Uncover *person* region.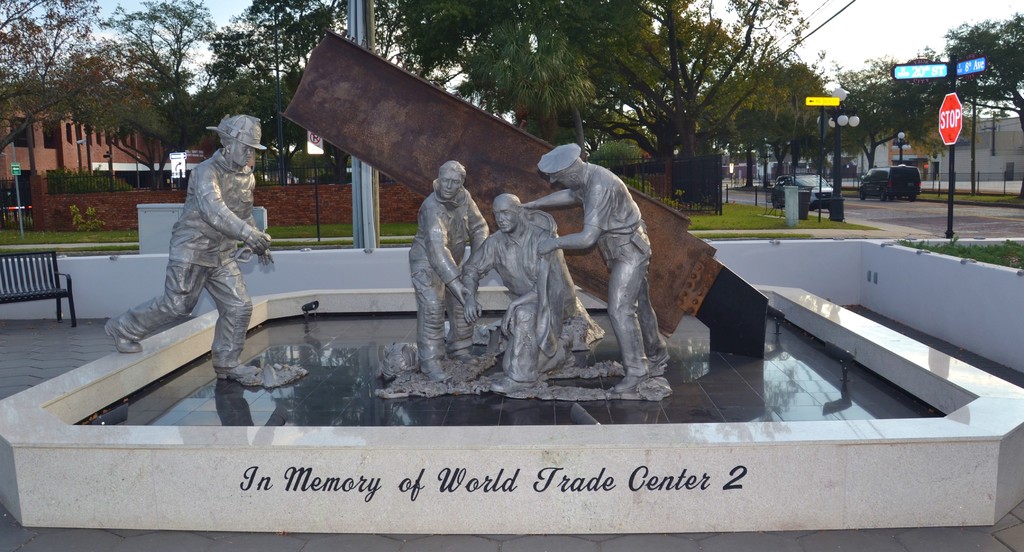
Uncovered: [left=520, top=140, right=675, bottom=389].
